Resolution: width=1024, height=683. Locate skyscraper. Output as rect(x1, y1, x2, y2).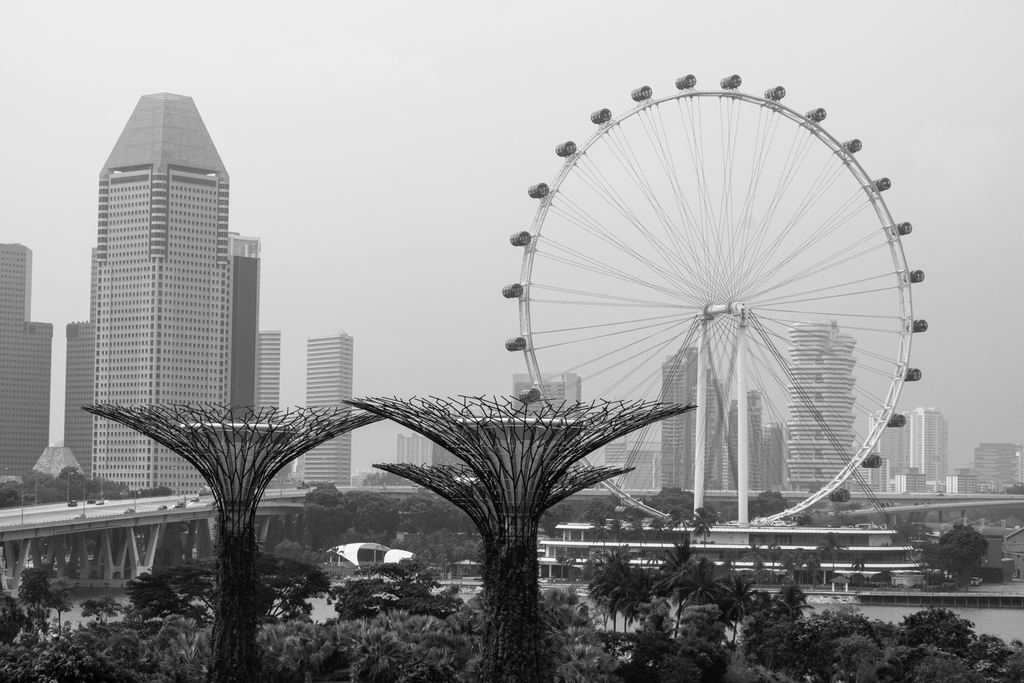
rect(913, 399, 948, 496).
